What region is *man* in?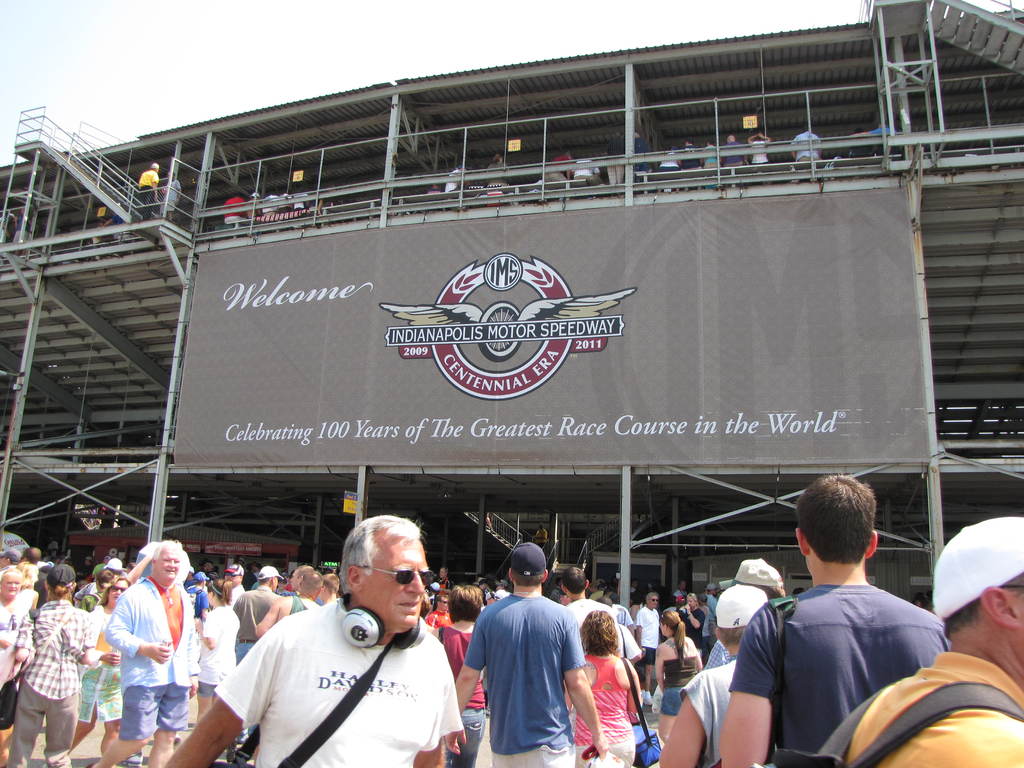
(107, 542, 195, 756).
